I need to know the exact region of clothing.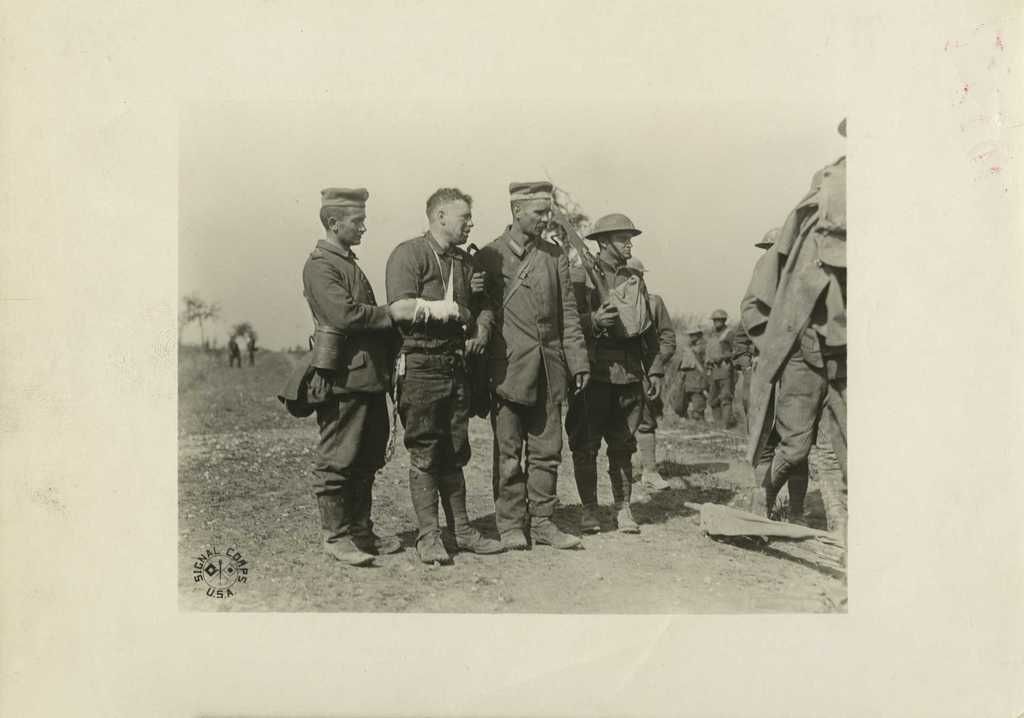
Region: <bbox>481, 215, 594, 534</bbox>.
